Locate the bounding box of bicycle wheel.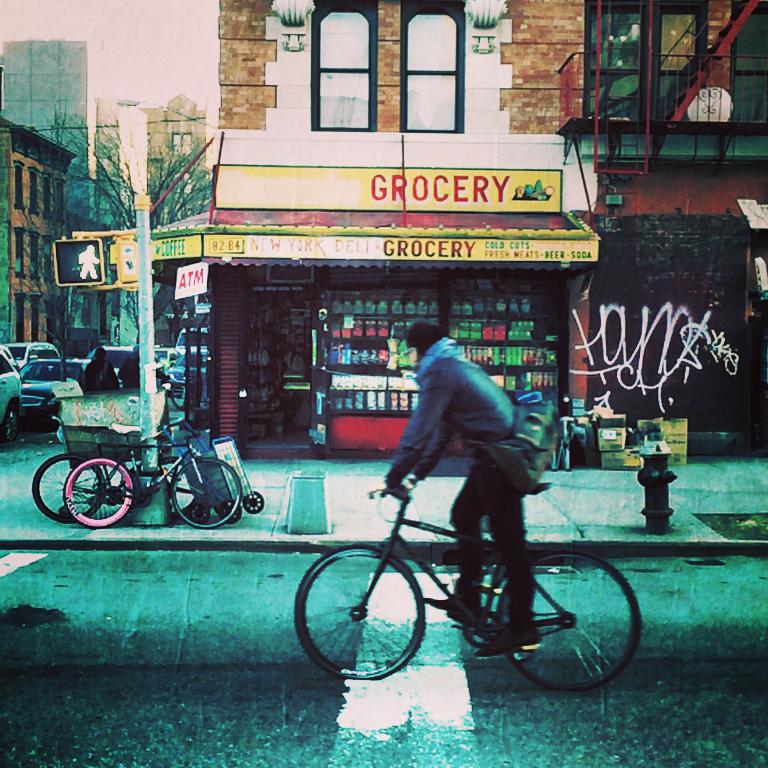
Bounding box: [60,456,134,530].
